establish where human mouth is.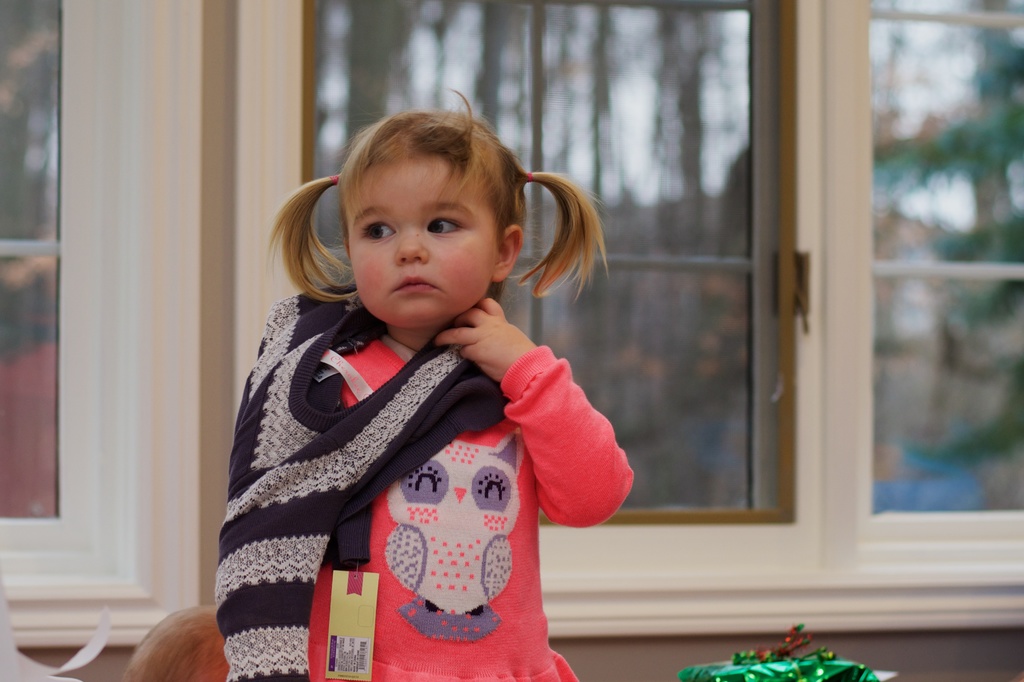
Established at l=392, t=277, r=435, b=288.
